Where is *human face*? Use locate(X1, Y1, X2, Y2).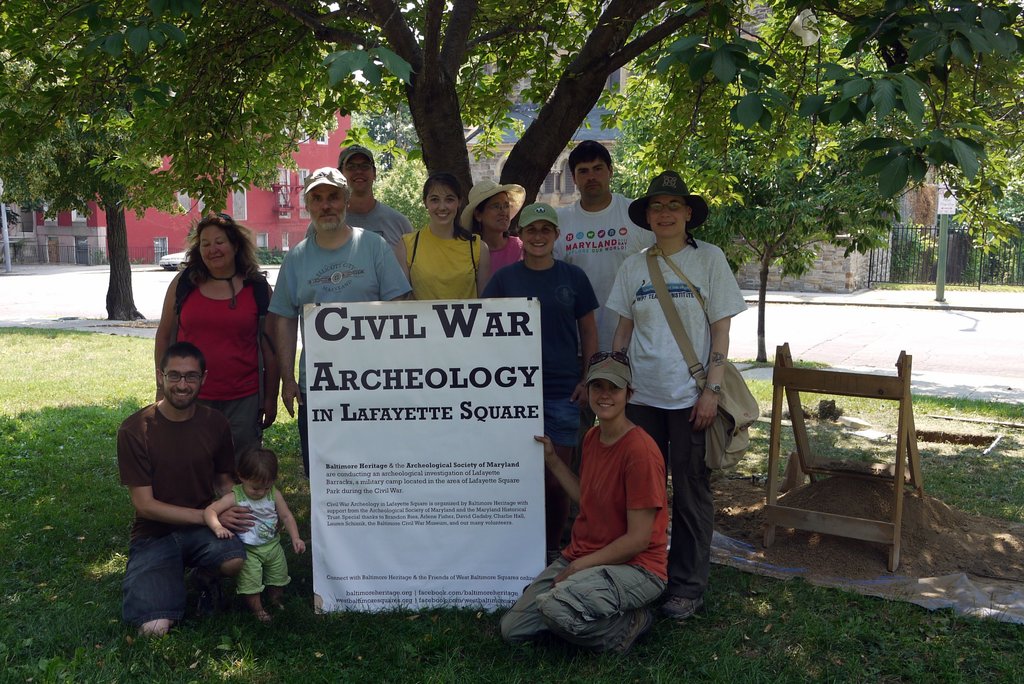
locate(593, 379, 627, 419).
